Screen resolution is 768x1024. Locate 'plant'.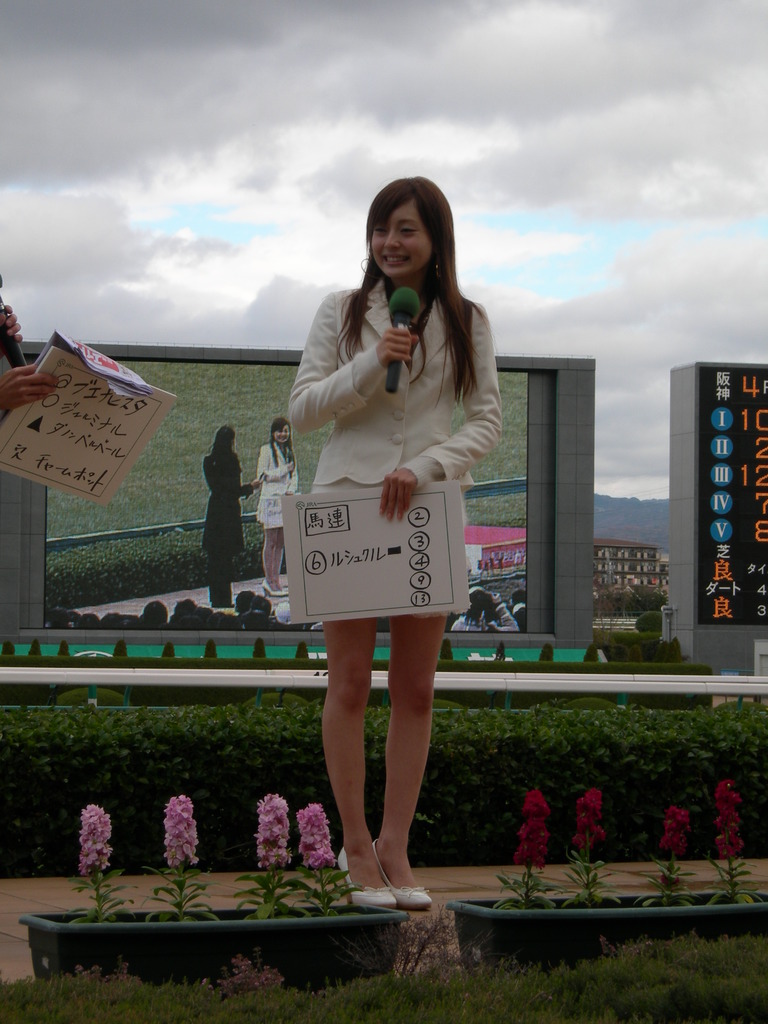
region(293, 791, 374, 919).
